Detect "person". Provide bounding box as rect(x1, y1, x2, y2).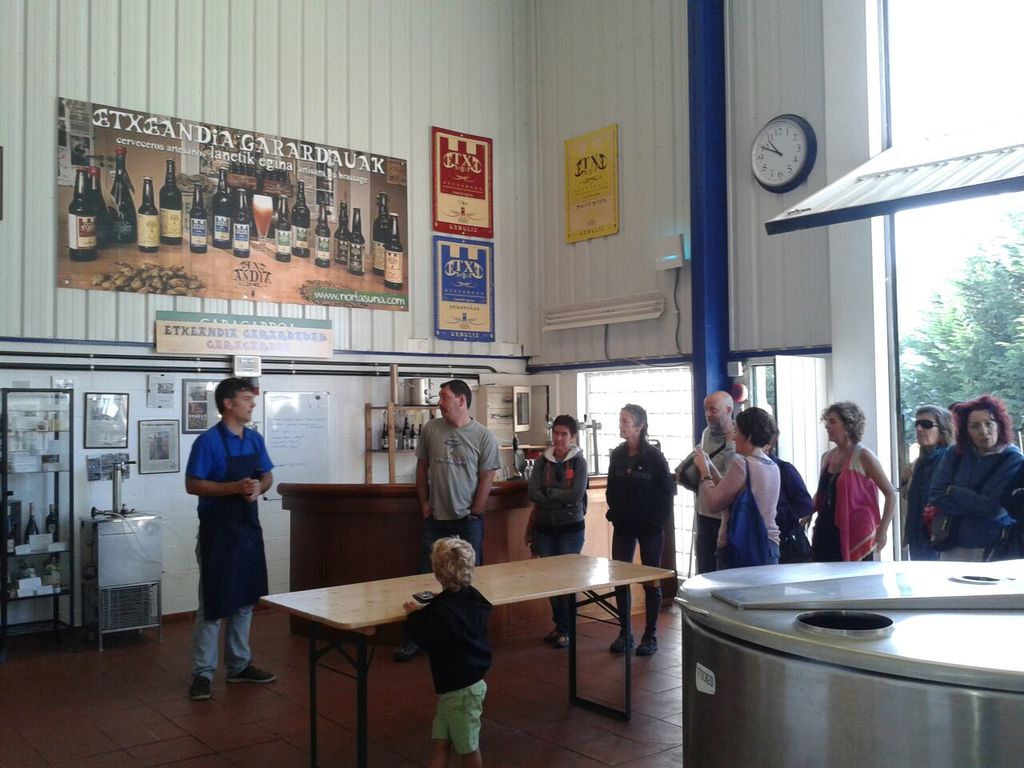
rect(403, 538, 499, 760).
